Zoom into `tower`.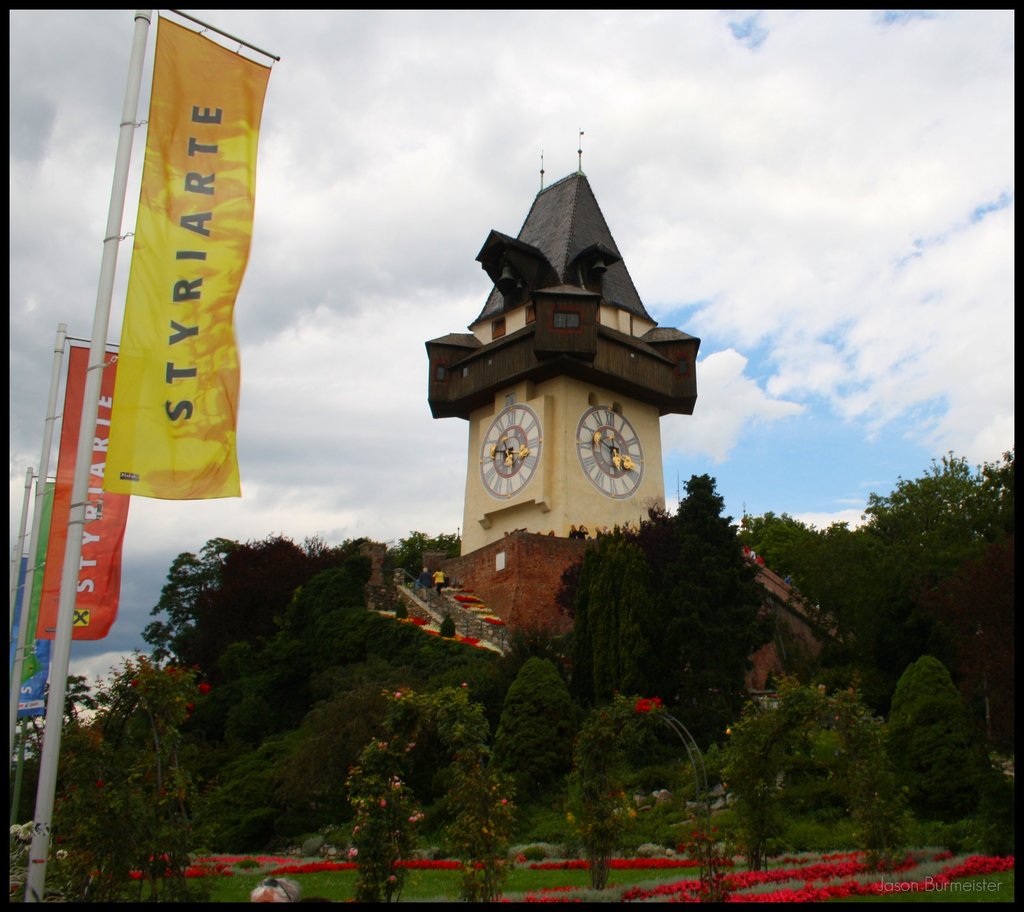
Zoom target: box(414, 132, 692, 590).
